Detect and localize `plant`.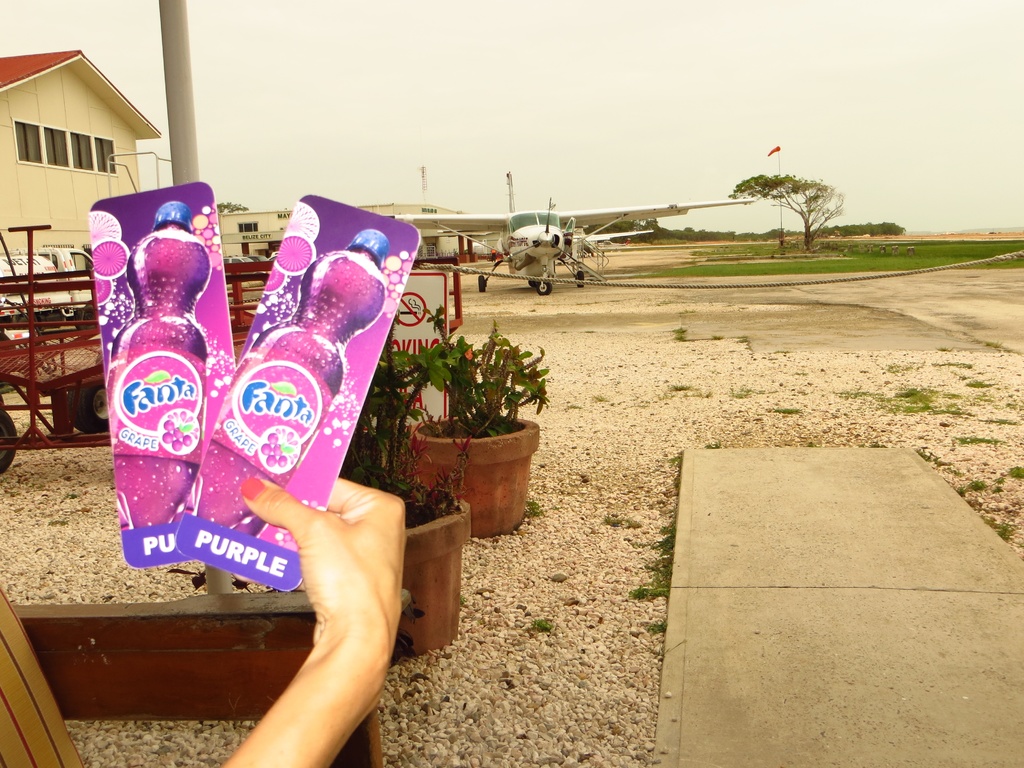
Localized at {"left": 705, "top": 438, "right": 721, "bottom": 449}.
